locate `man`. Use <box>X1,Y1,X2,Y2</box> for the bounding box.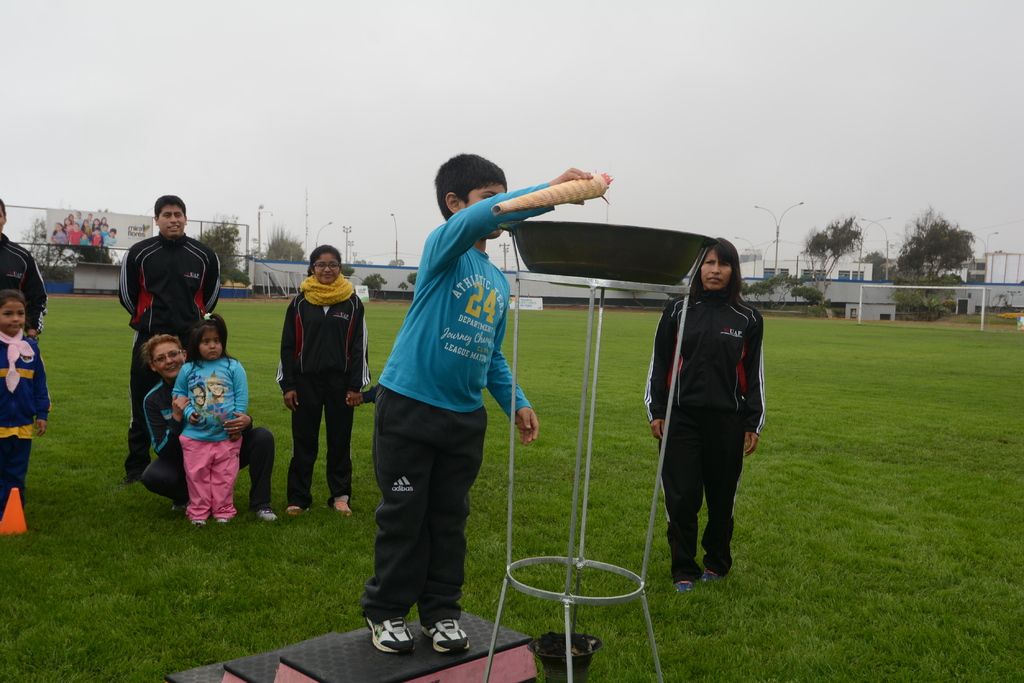
<box>118,193,221,485</box>.
